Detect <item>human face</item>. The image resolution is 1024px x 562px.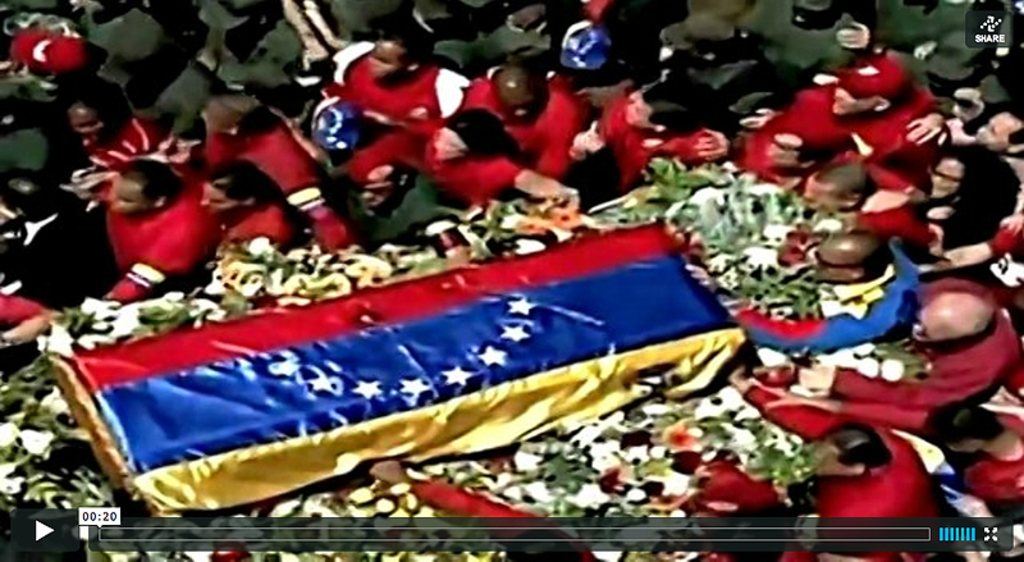
l=831, t=83, r=879, b=114.
